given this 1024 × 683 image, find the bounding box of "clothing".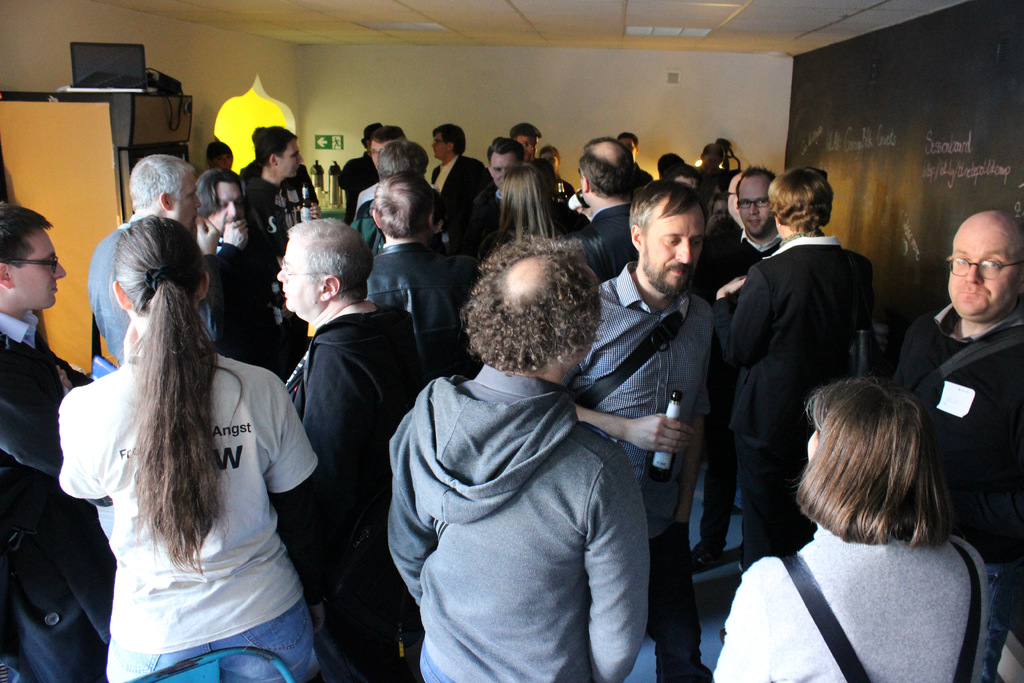
[723,497,992,678].
